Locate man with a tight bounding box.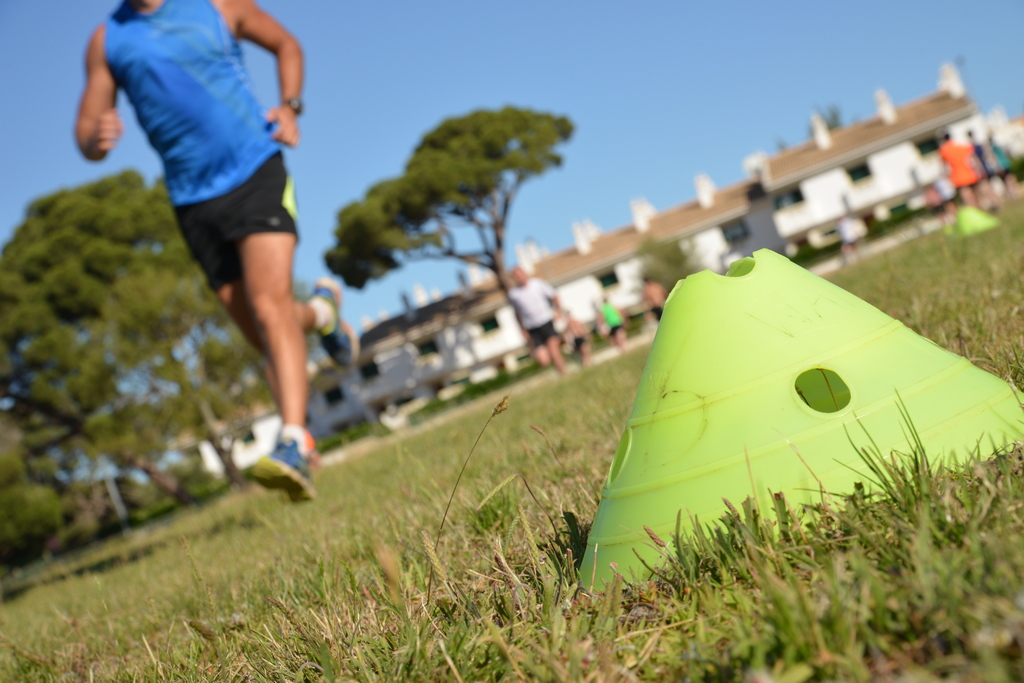
x1=504 y1=262 x2=564 y2=378.
